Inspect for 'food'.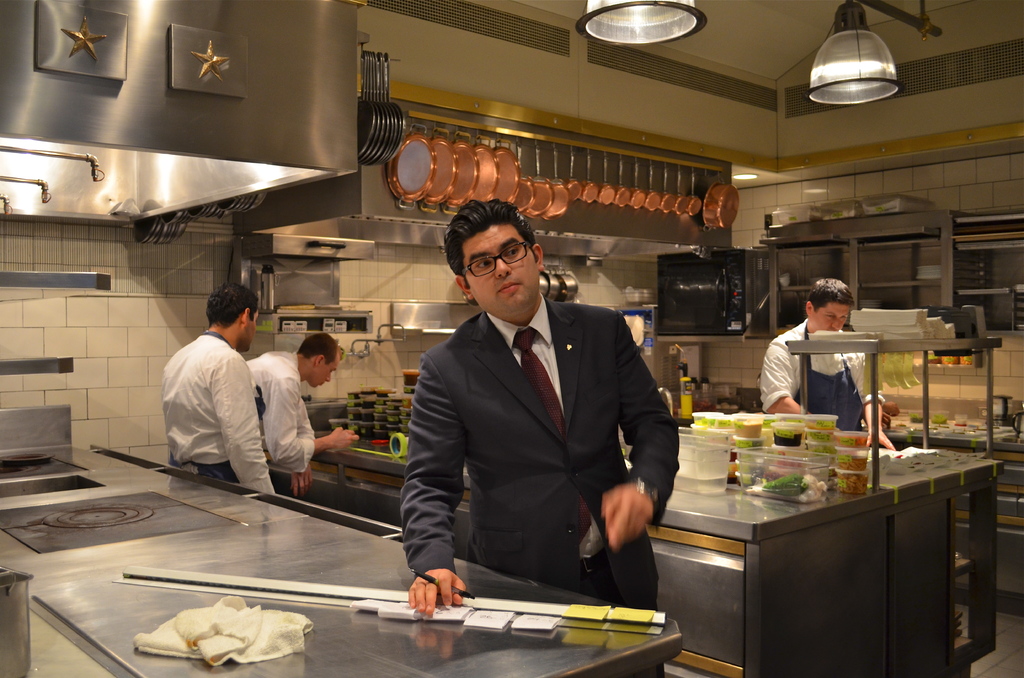
Inspection: pyautogui.locateOnScreen(840, 455, 867, 472).
